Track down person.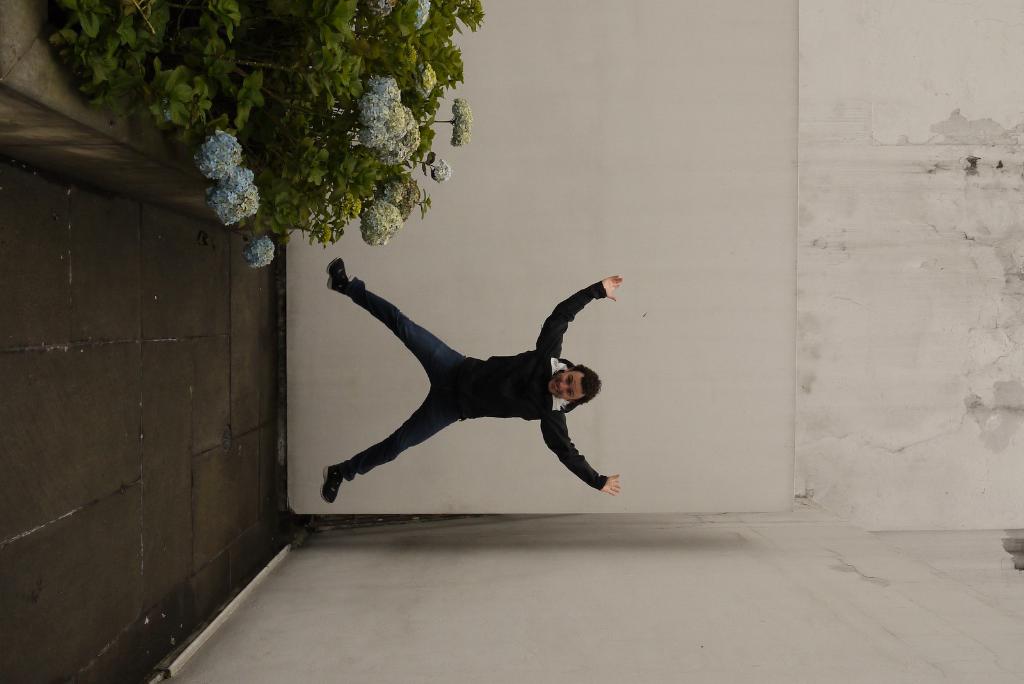
Tracked to 314 242 636 524.
